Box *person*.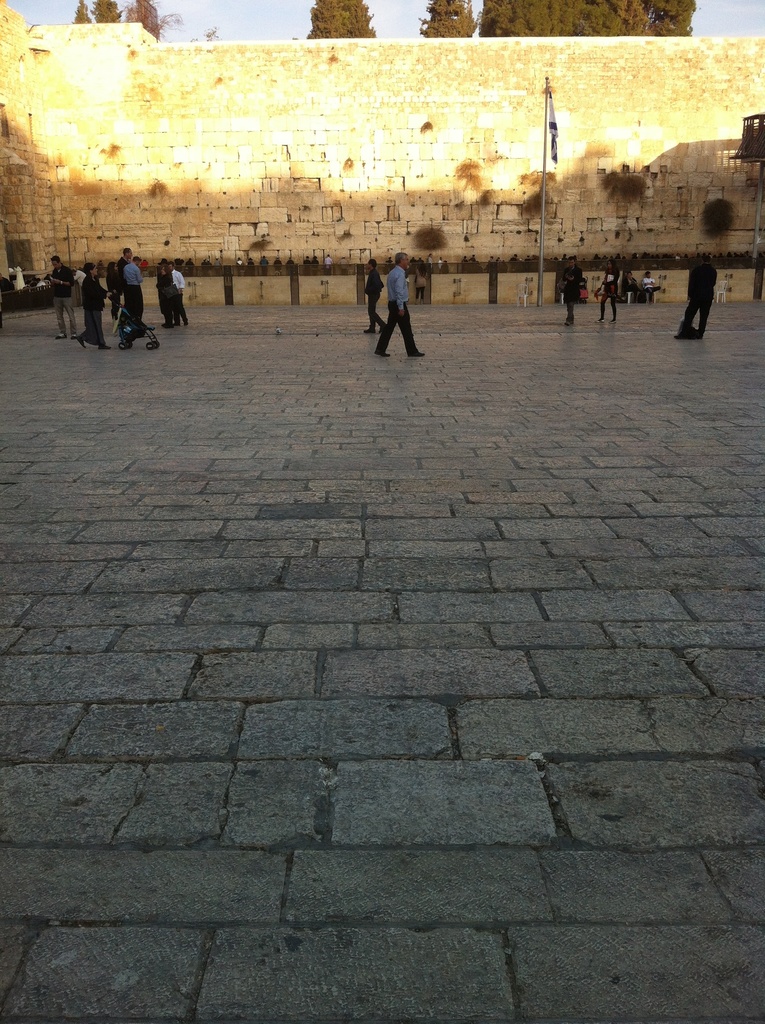
bbox(600, 268, 624, 323).
